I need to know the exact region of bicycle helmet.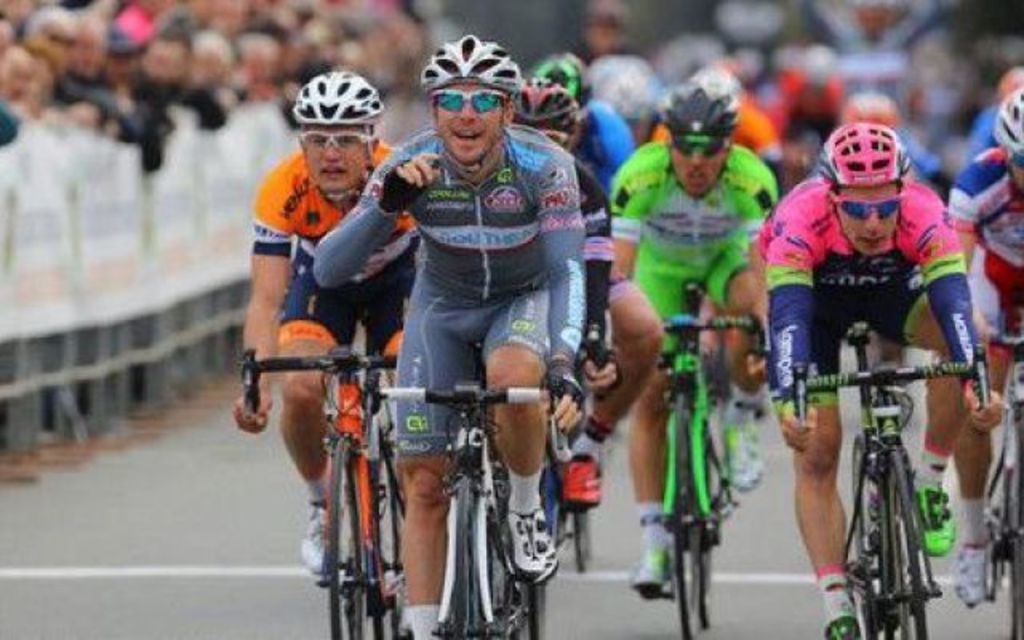
Region: 822,123,898,189.
